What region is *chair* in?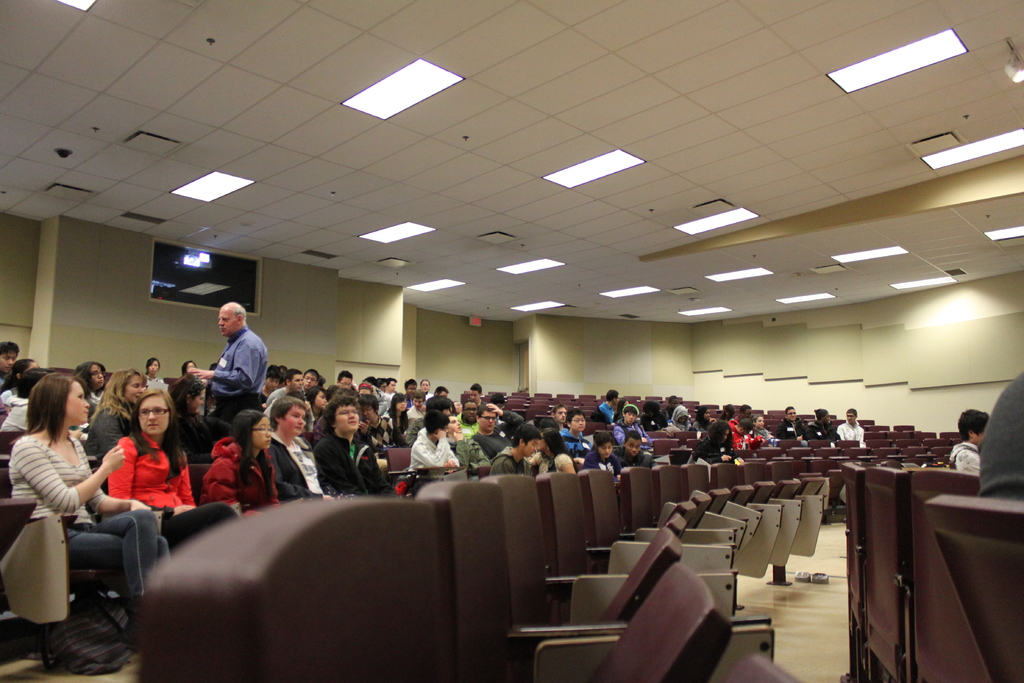
(716,458,801,588).
